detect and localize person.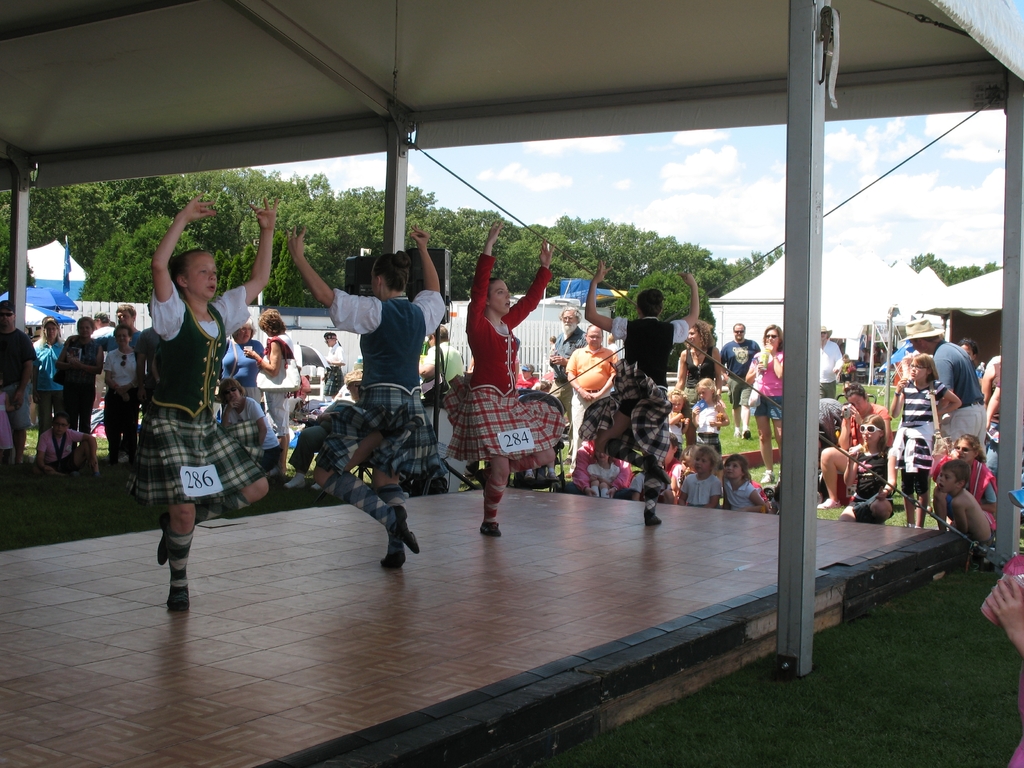
Localized at (left=288, top=219, right=447, bottom=572).
